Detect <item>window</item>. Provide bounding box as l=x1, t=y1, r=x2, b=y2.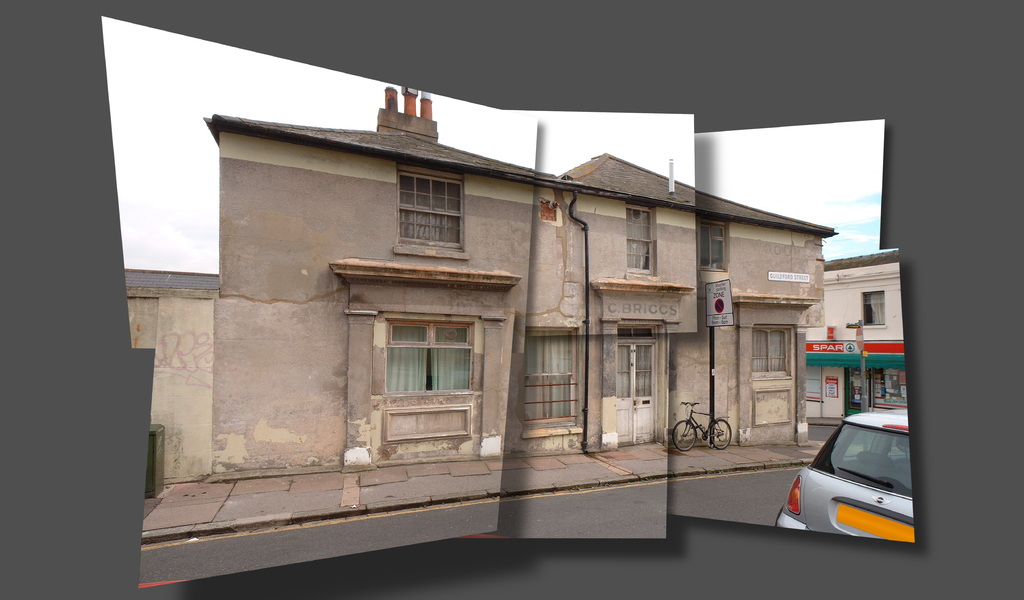
l=383, t=296, r=481, b=414.
